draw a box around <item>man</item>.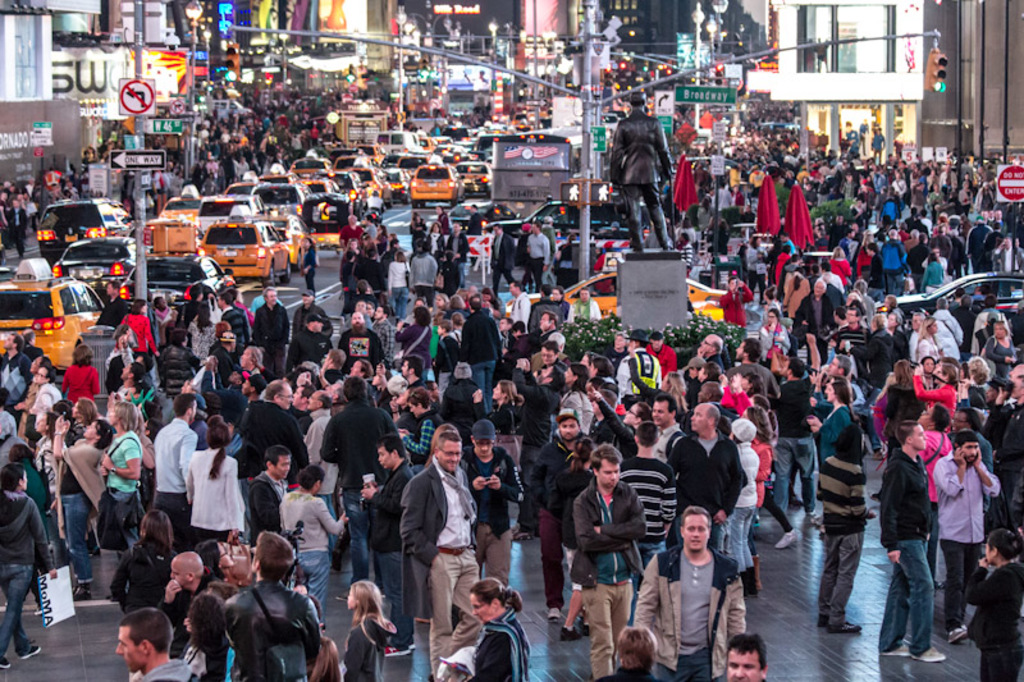
l=730, t=636, r=765, b=681.
